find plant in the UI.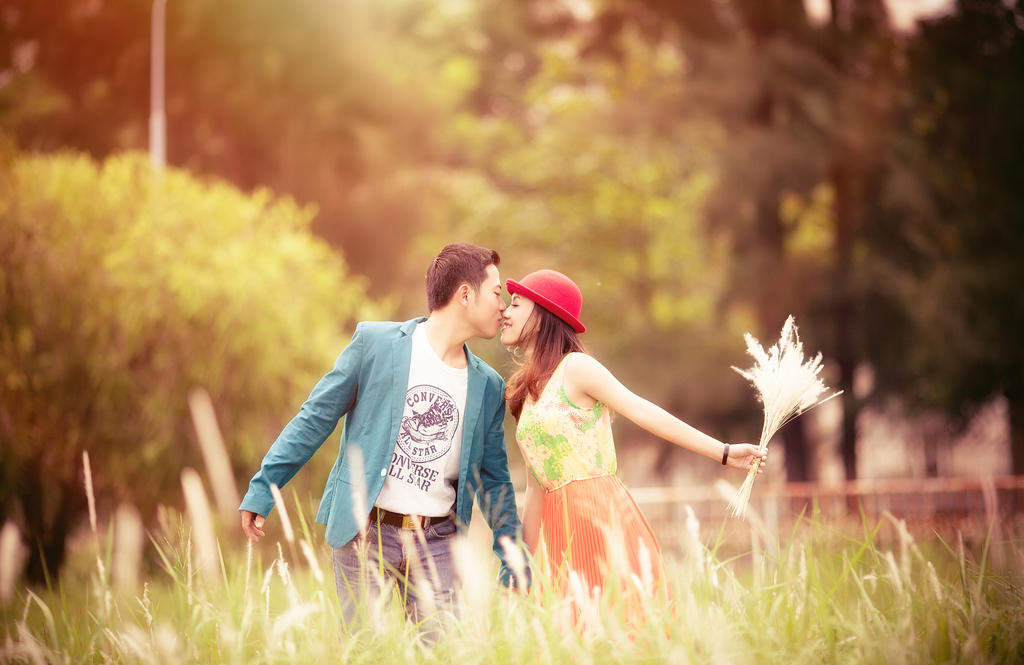
UI element at [left=0, top=145, right=401, bottom=593].
